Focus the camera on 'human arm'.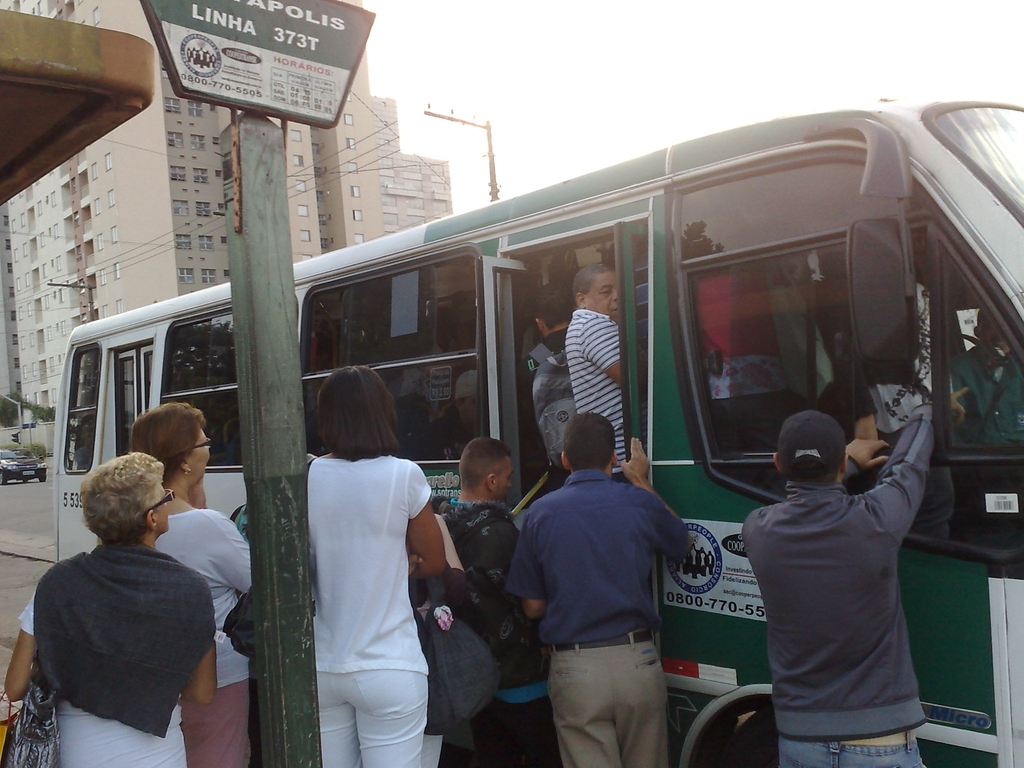
Focus region: locate(428, 513, 470, 616).
